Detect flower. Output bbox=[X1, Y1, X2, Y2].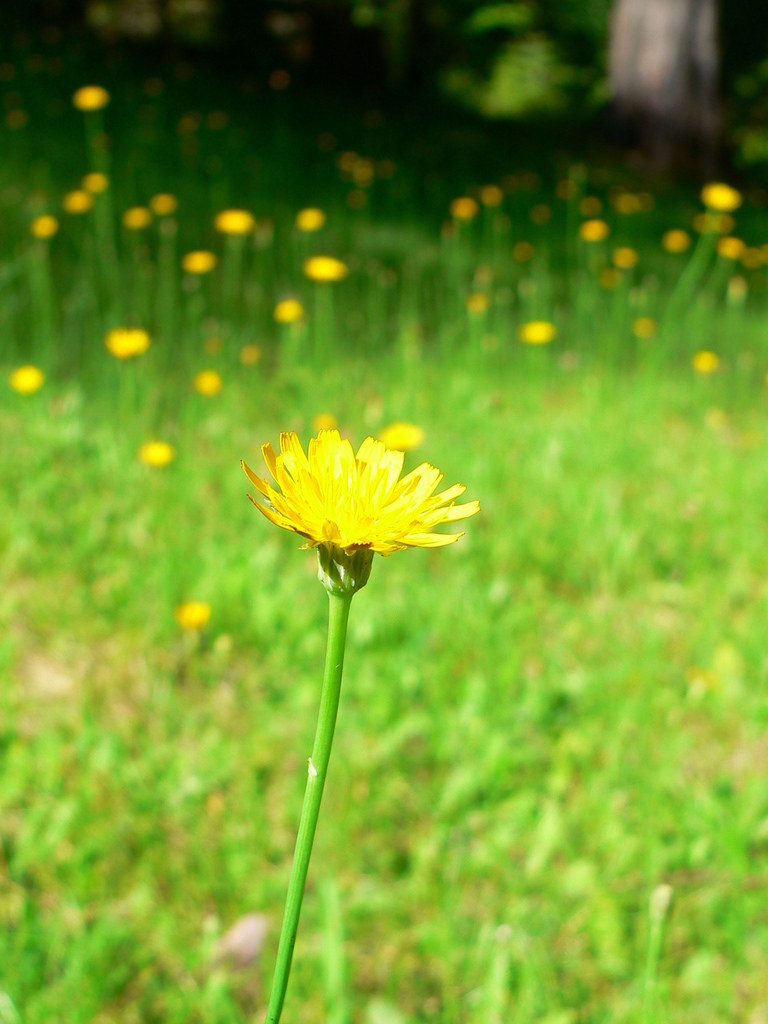
bbox=[180, 246, 220, 274].
